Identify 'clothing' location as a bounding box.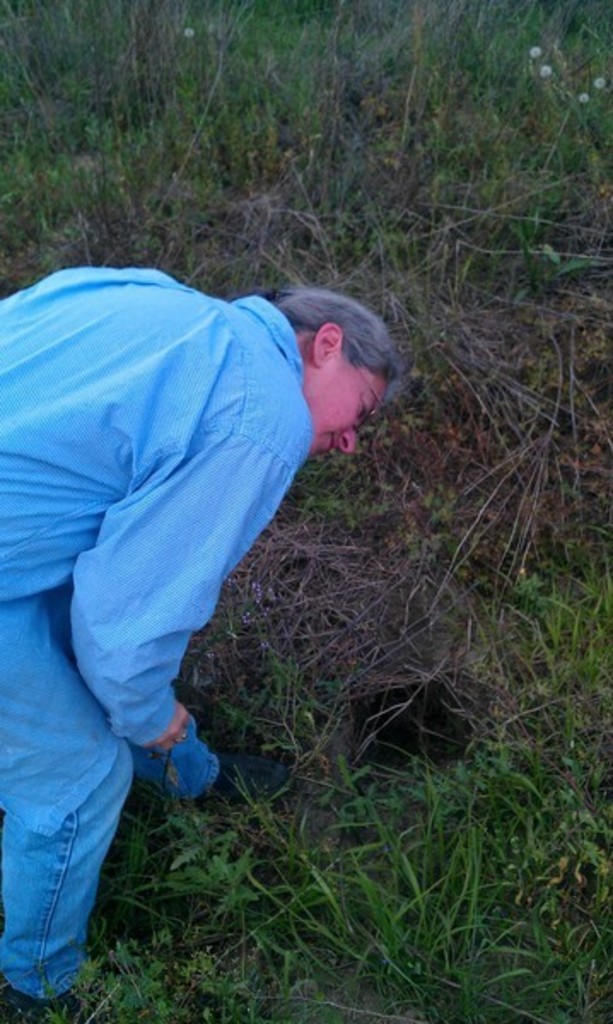
select_region(0, 263, 314, 1004).
